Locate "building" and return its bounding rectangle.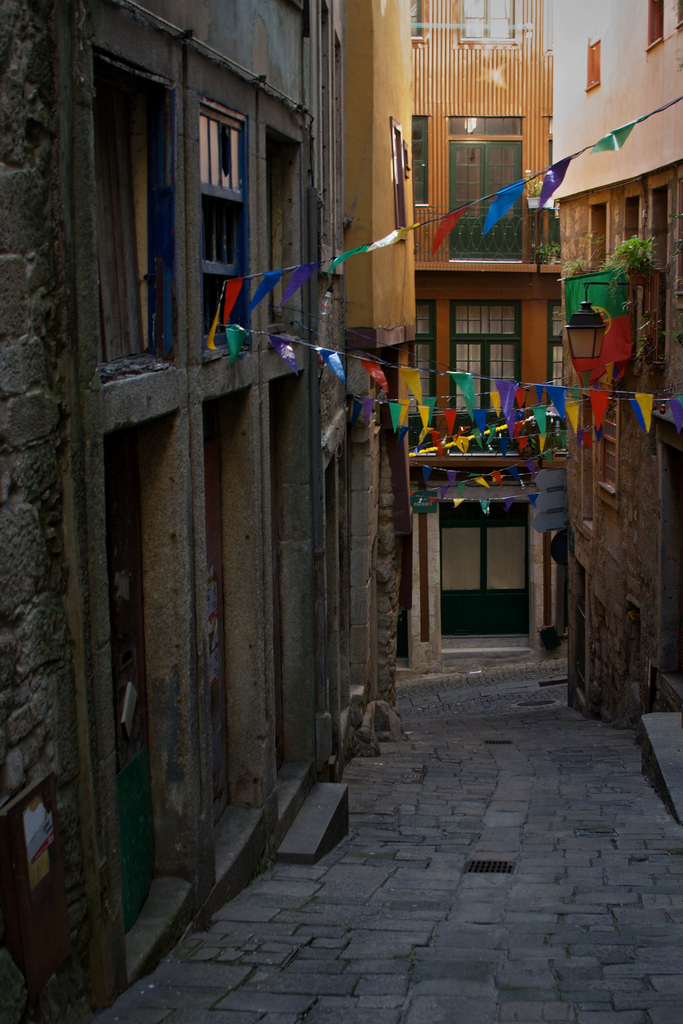
x1=0, y1=0, x2=367, y2=1023.
